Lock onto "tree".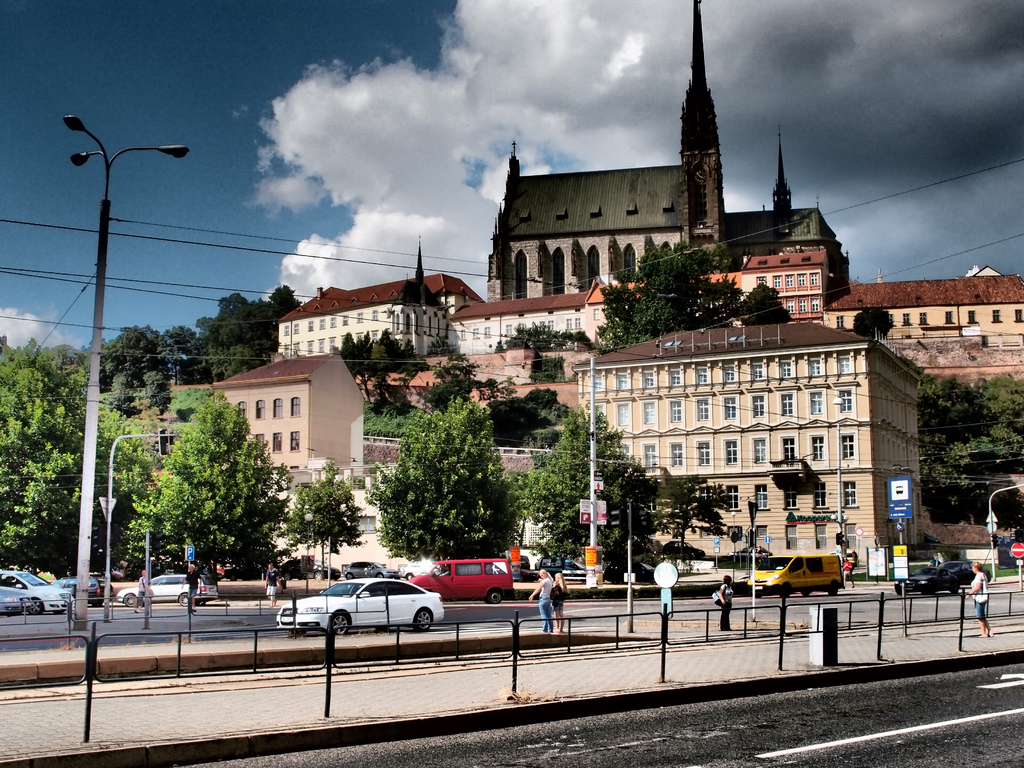
Locked: detection(614, 463, 732, 567).
